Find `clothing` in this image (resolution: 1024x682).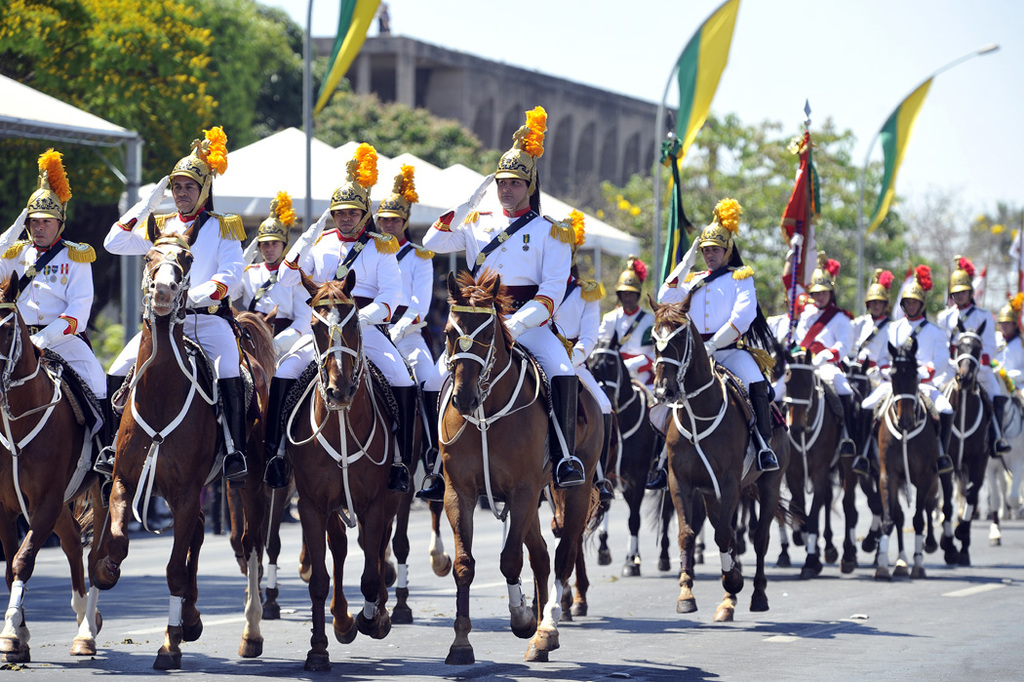
849 315 893 383.
